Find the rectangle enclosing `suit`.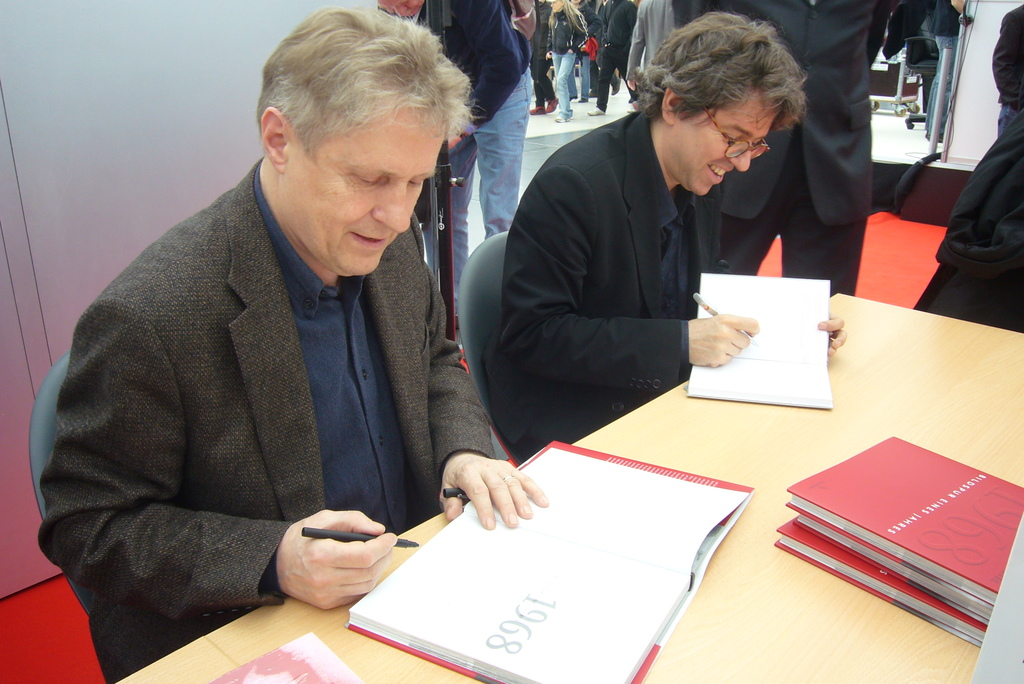
{"x1": 501, "y1": 106, "x2": 733, "y2": 448}.
